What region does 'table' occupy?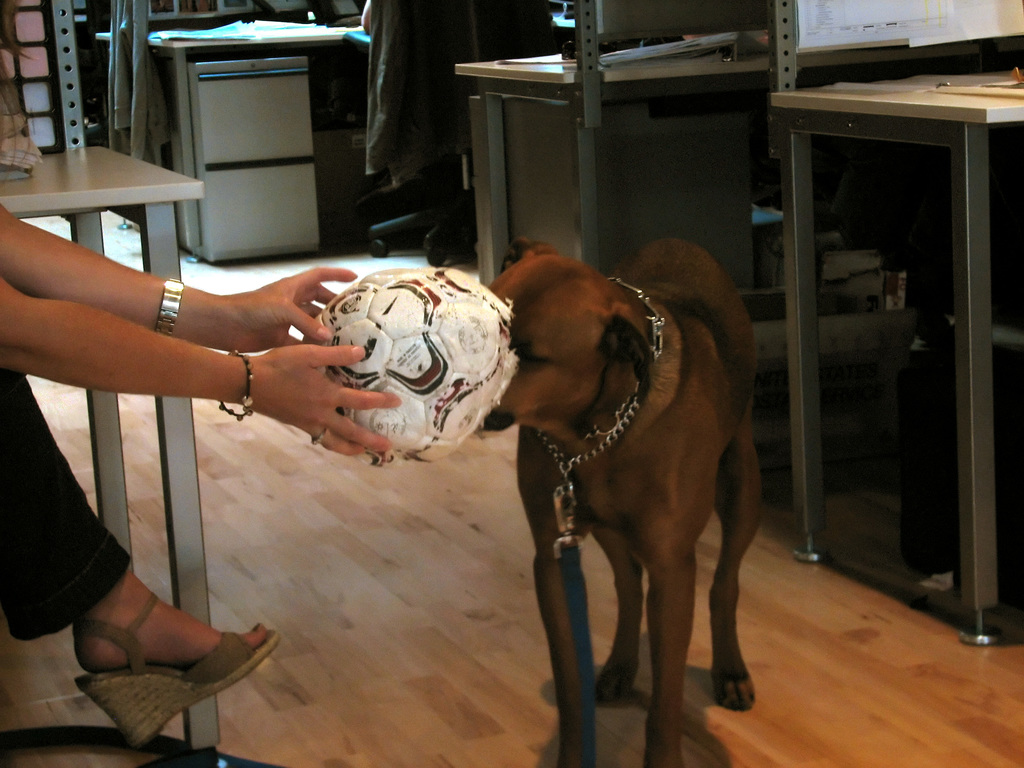
BBox(0, 140, 212, 759).
